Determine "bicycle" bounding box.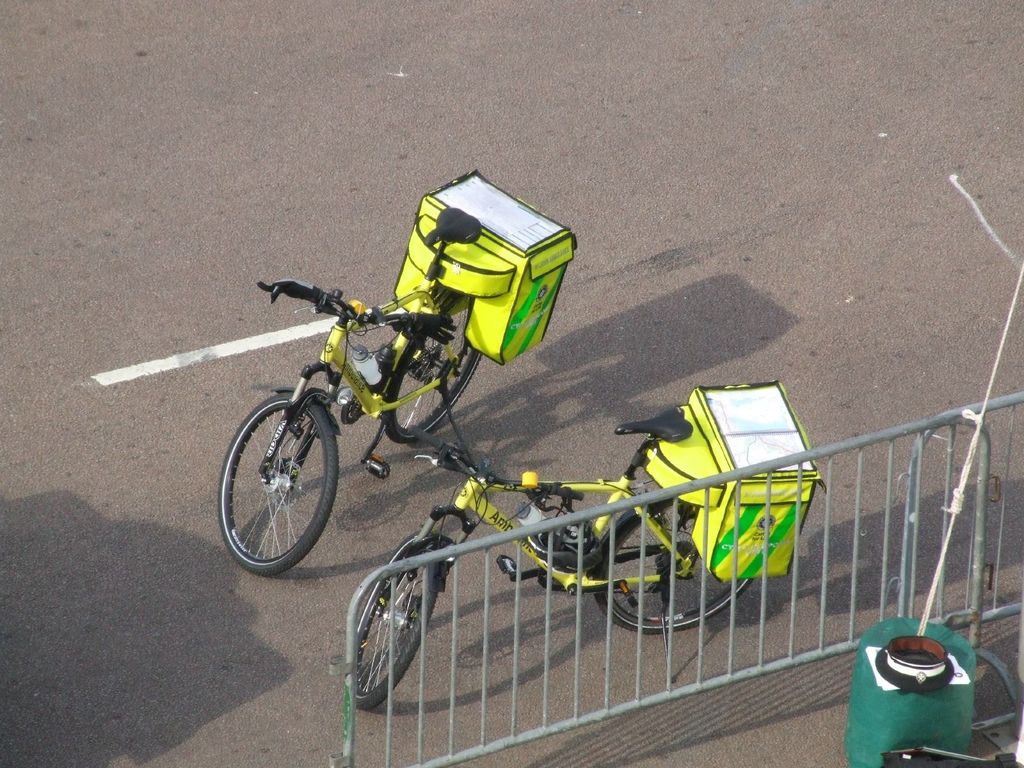
Determined: 198,239,545,607.
